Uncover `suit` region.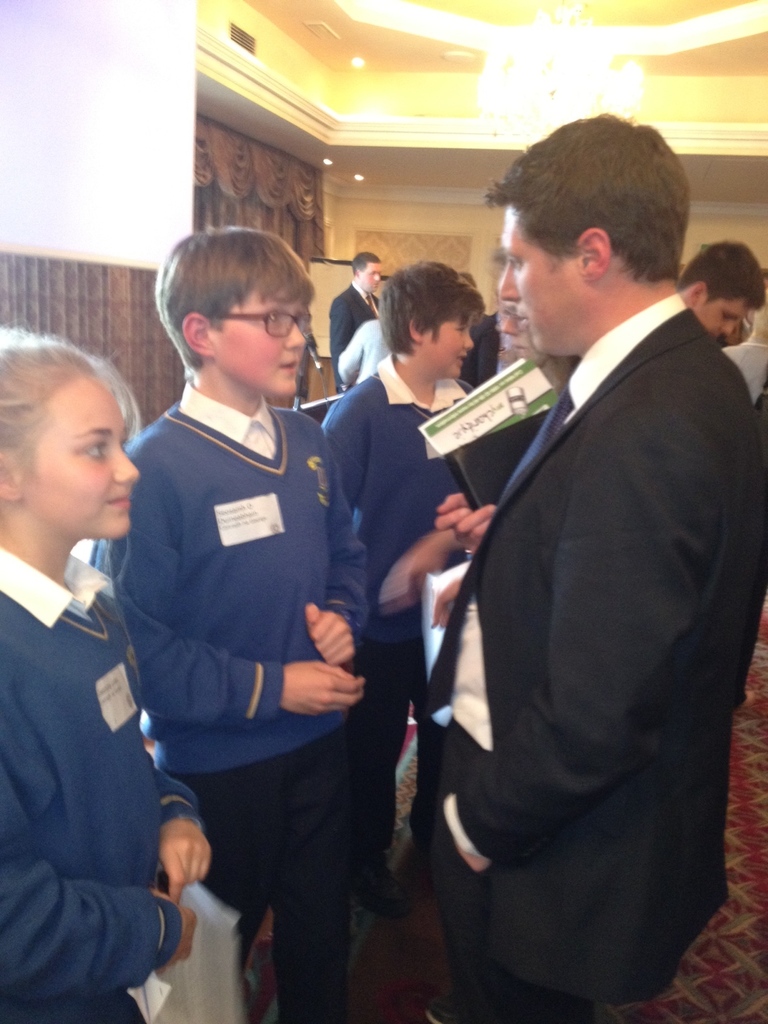
Uncovered: (403,304,767,1004).
